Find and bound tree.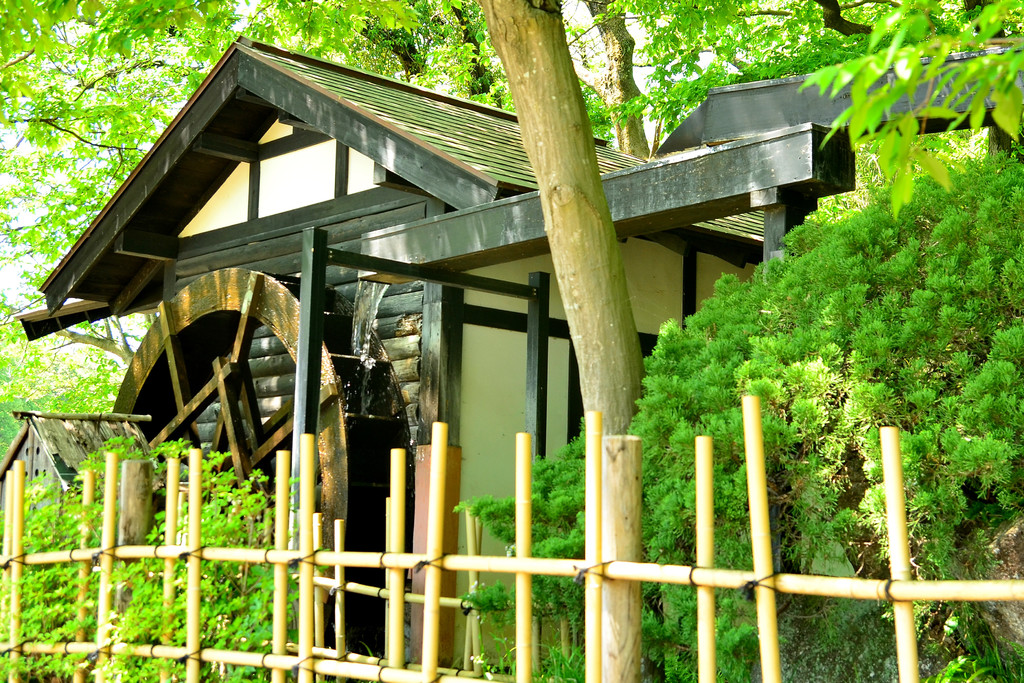
Bound: (540,0,1023,177).
